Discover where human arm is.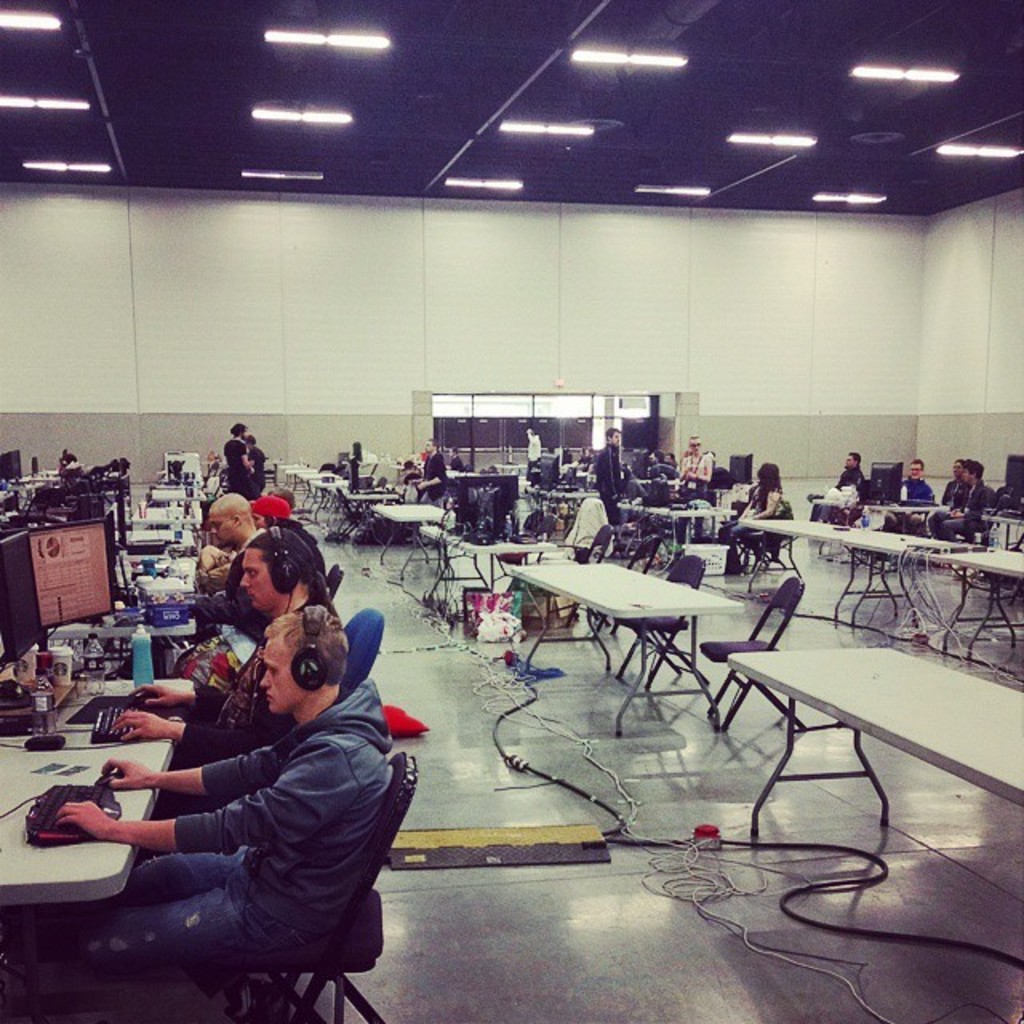
Discovered at select_region(125, 675, 190, 710).
